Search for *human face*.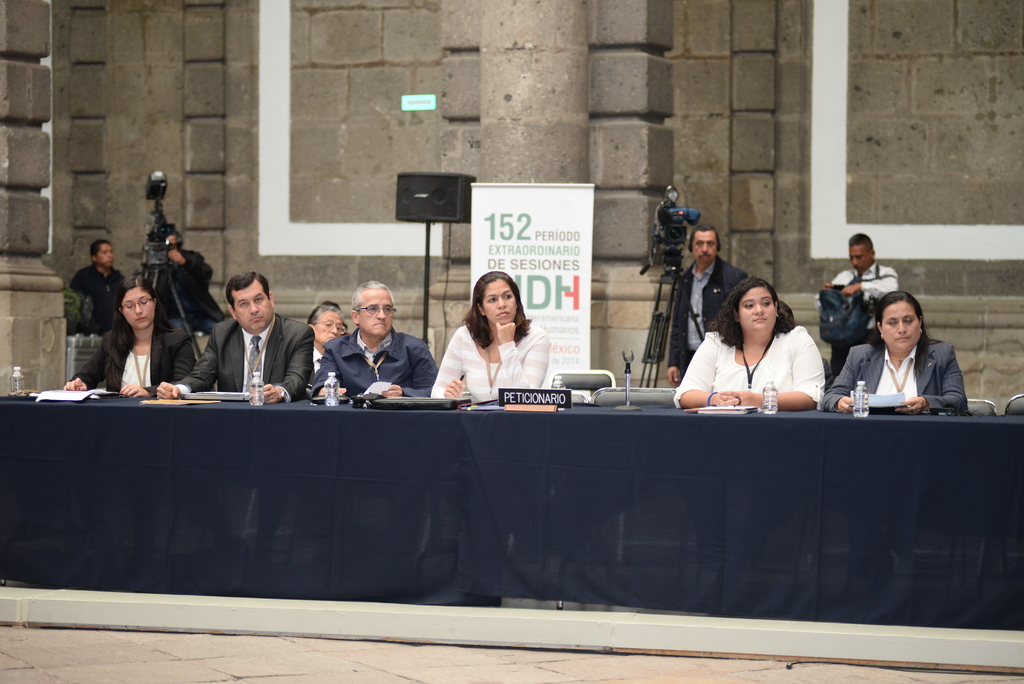
Found at box=[735, 288, 776, 331].
